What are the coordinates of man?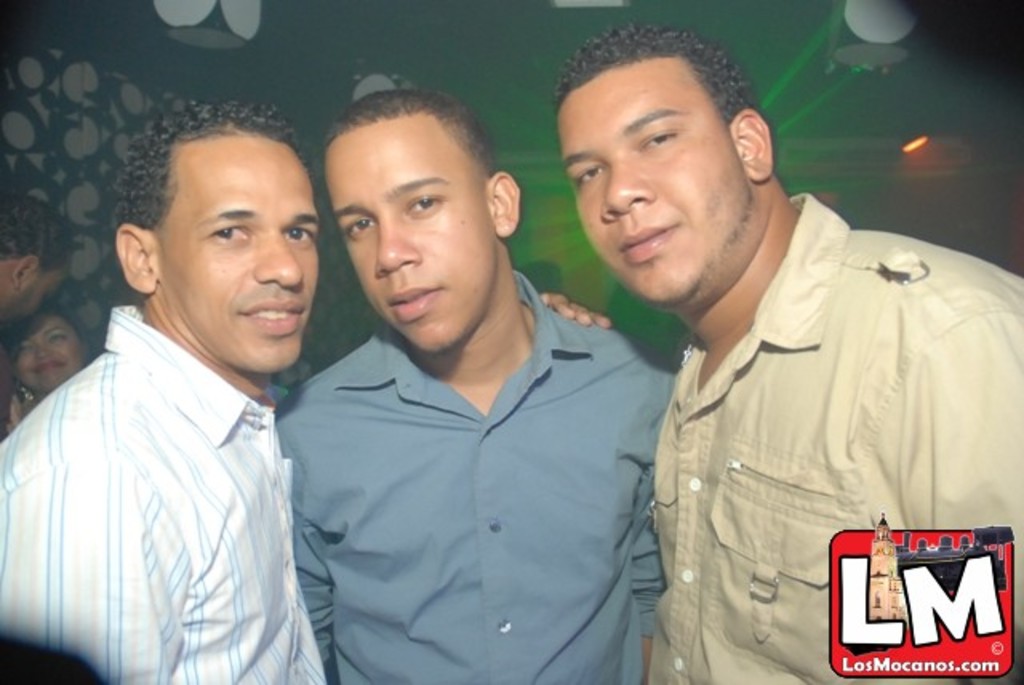
0 194 69 325.
